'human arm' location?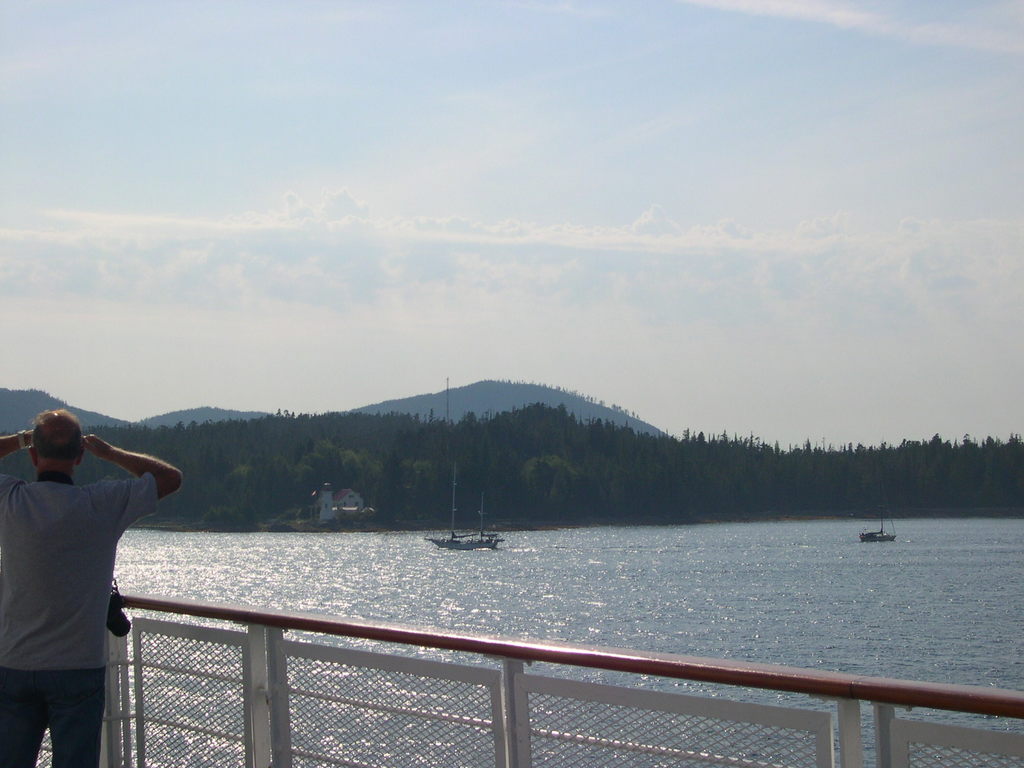
{"left": 0, "top": 424, "right": 30, "bottom": 458}
